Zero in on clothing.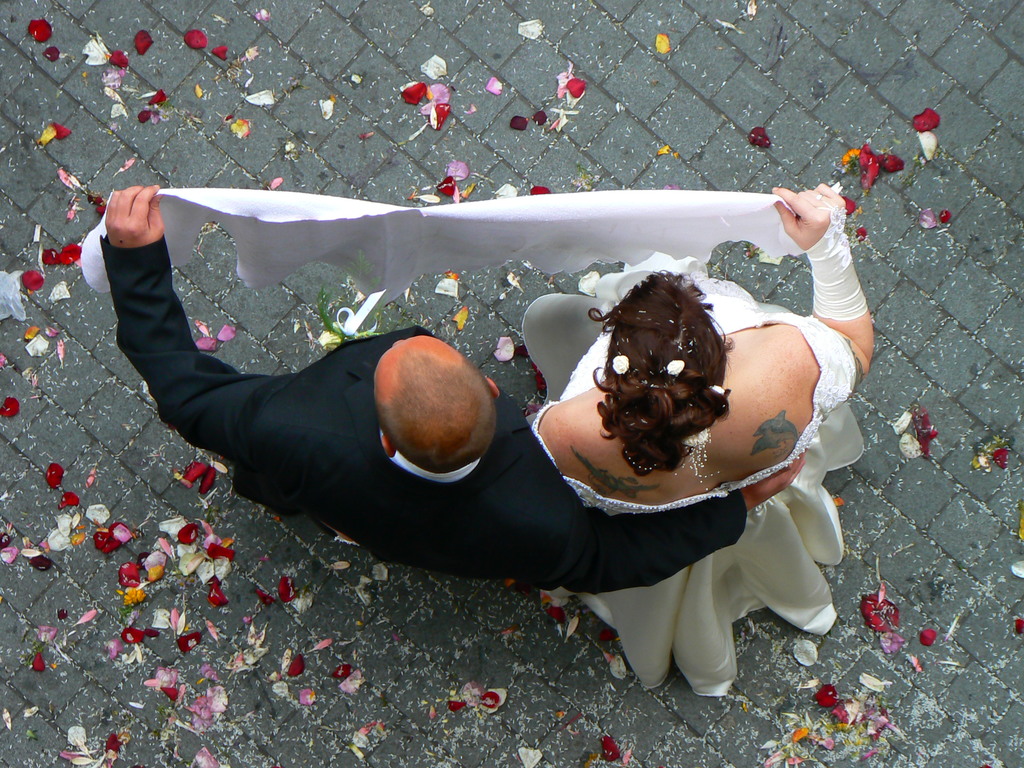
Zeroed in: locate(522, 254, 866, 703).
